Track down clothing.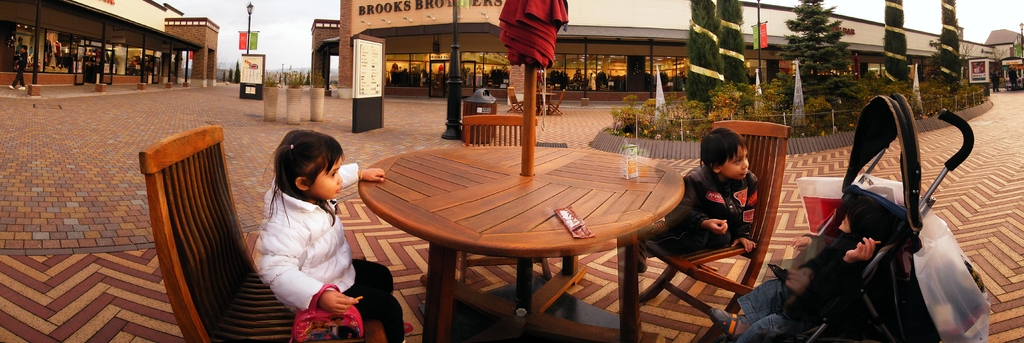
Tracked to region(735, 237, 870, 342).
